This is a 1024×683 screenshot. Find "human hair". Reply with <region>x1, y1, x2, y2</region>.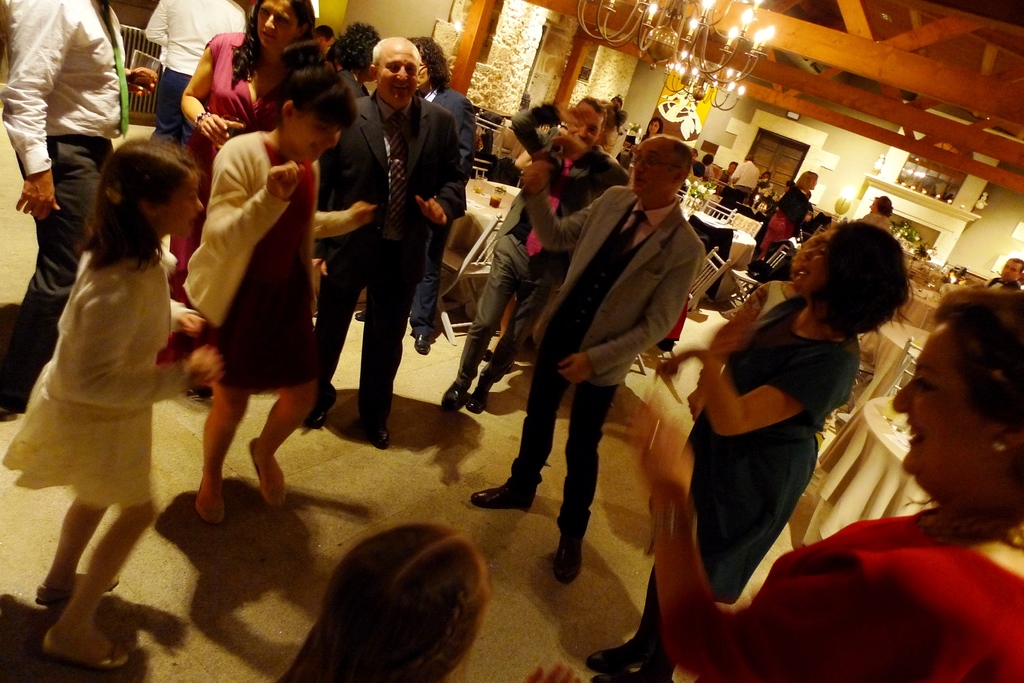
<region>229, 0, 319, 83</region>.
